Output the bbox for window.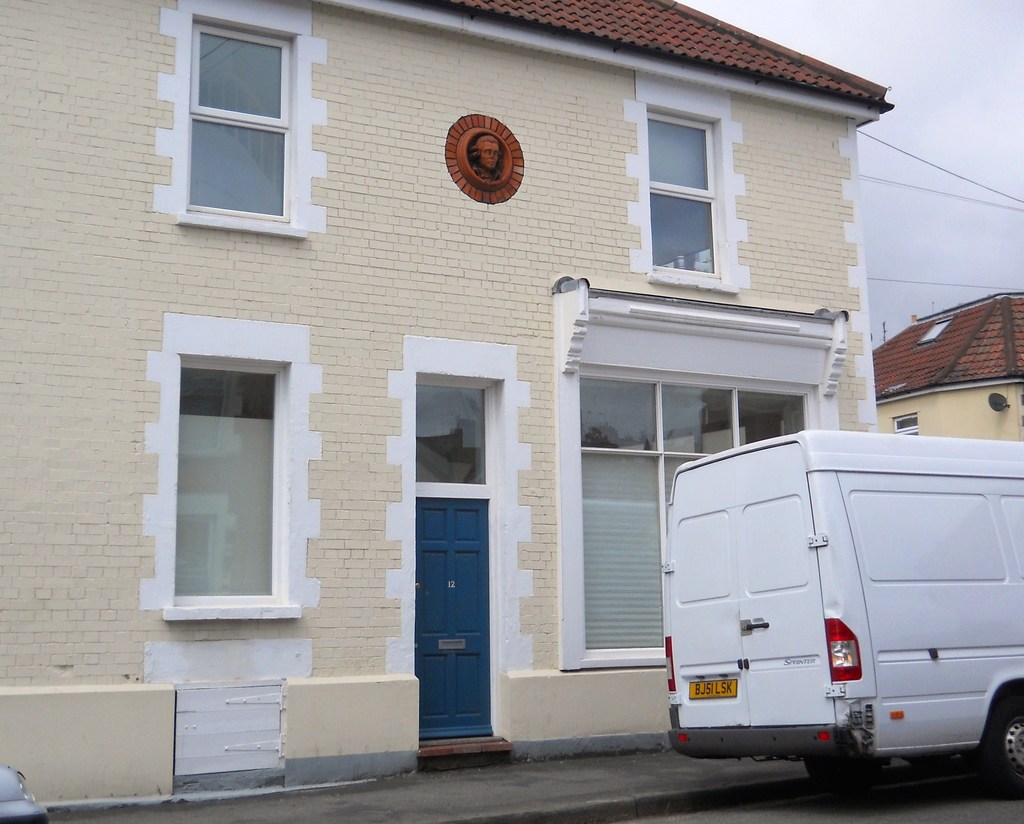
170 6 323 235.
